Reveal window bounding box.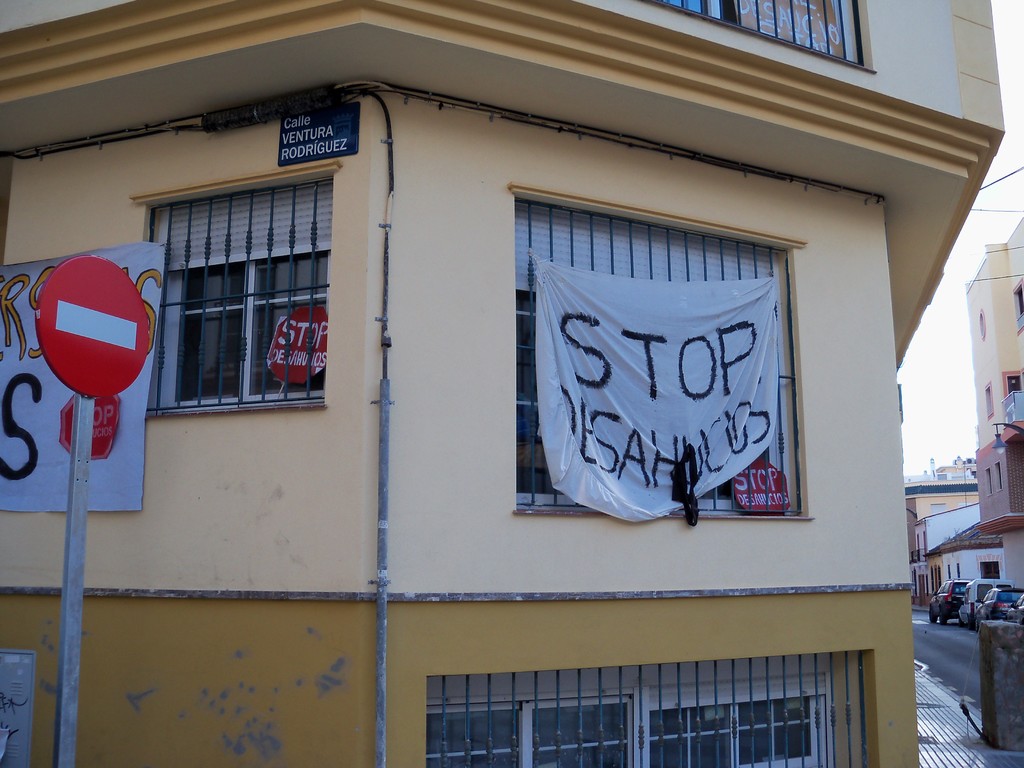
Revealed: [x1=516, y1=220, x2=800, y2=522].
